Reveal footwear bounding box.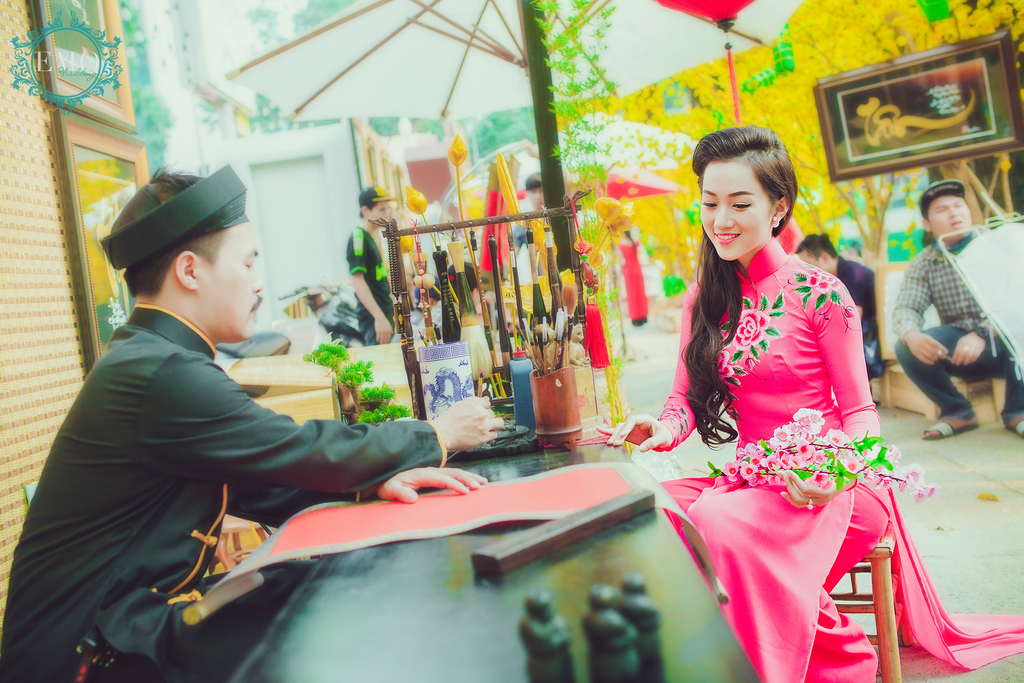
Revealed: 1004 416 1023 439.
